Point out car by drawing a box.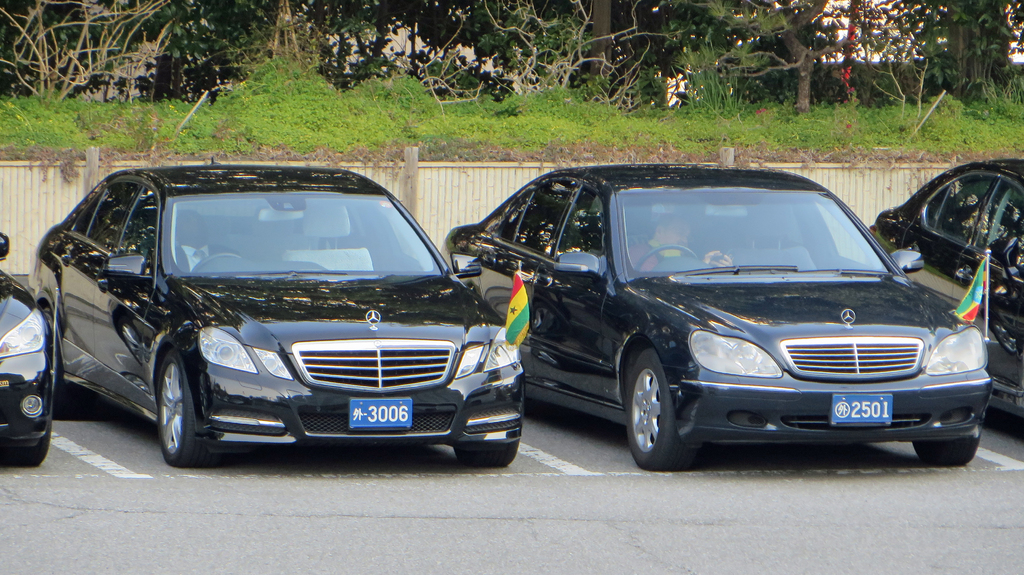
[0, 224, 50, 469].
